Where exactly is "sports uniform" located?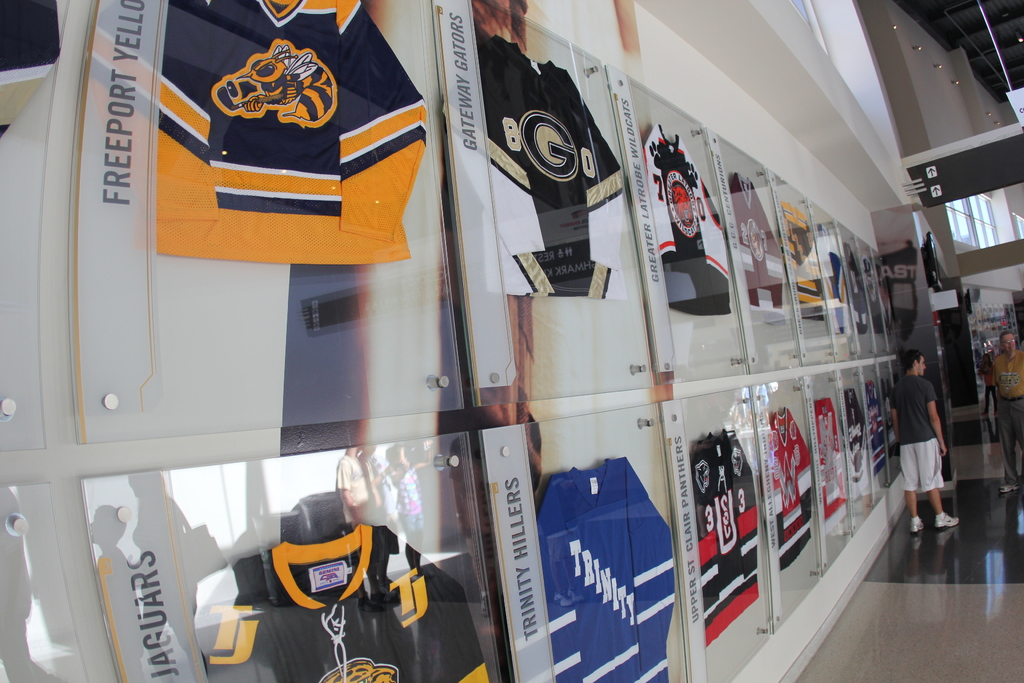
Its bounding box is crop(870, 281, 879, 330).
